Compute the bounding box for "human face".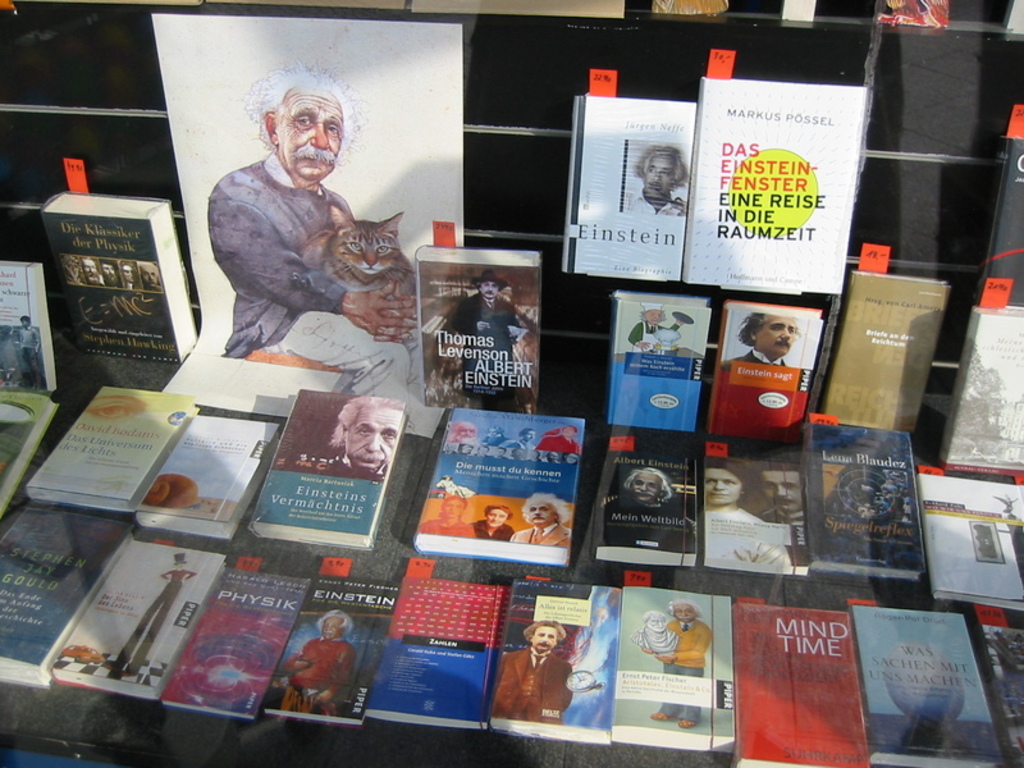
{"left": 486, "top": 508, "right": 512, "bottom": 527}.
